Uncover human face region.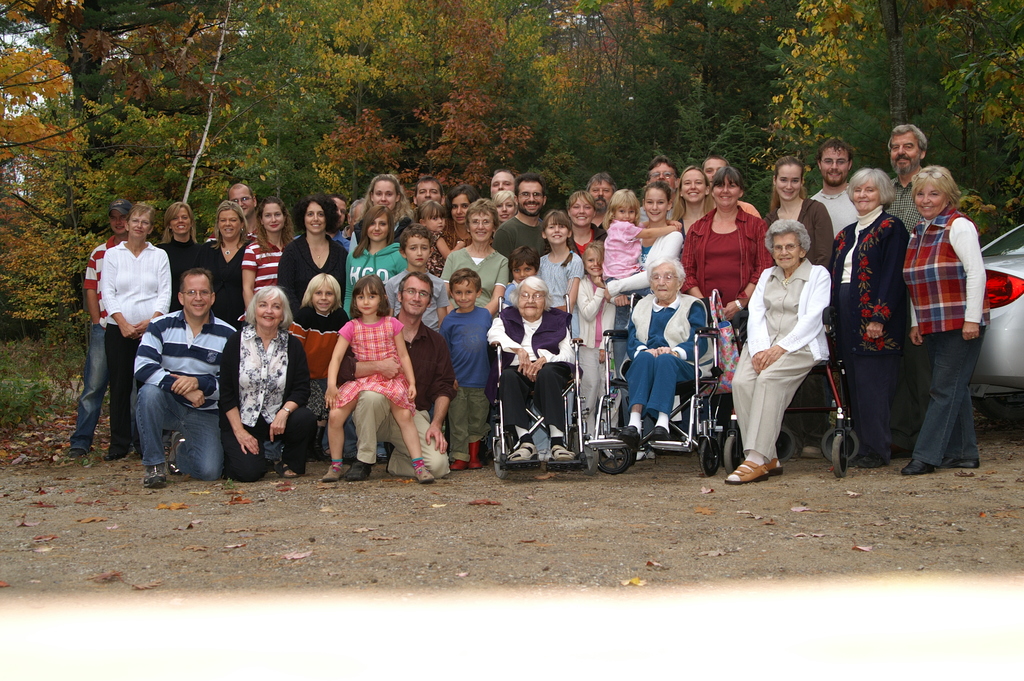
Uncovered: rect(185, 277, 212, 315).
